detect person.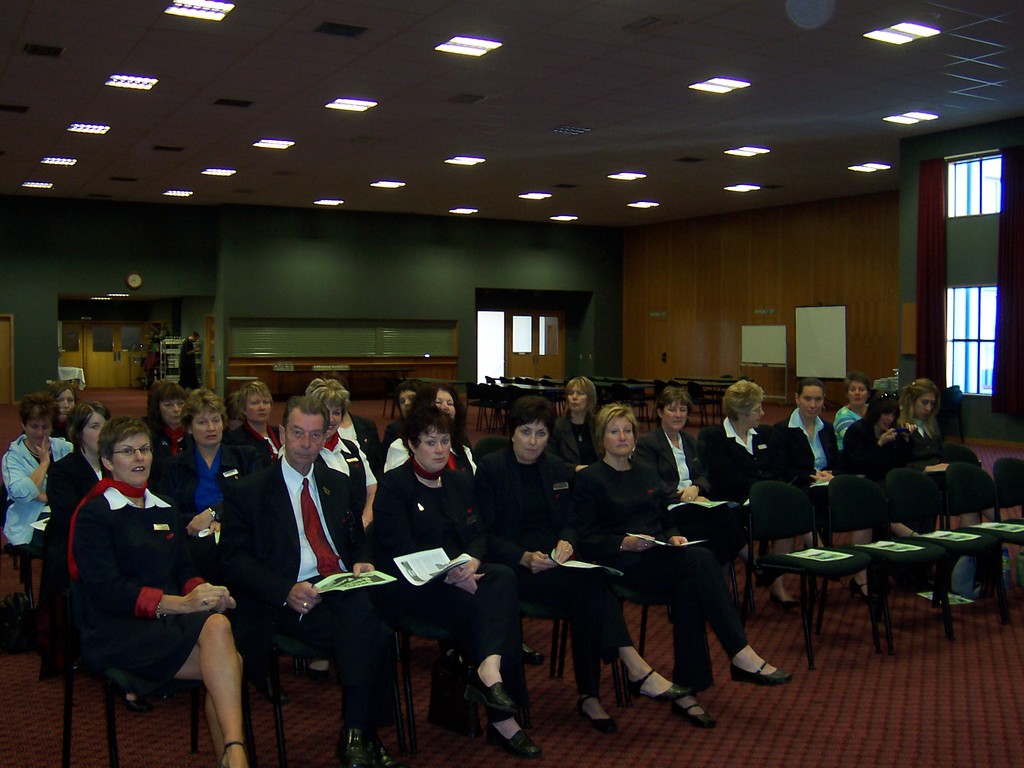
Detected at l=0, t=393, r=75, b=627.
